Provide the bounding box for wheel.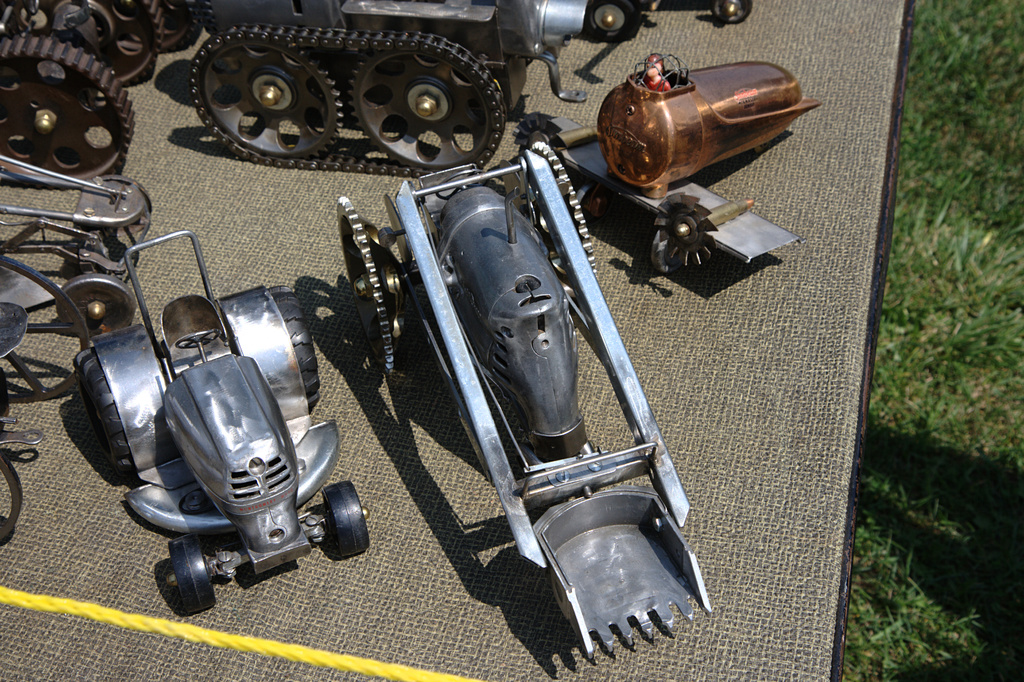
<box>531,136,602,296</box>.
